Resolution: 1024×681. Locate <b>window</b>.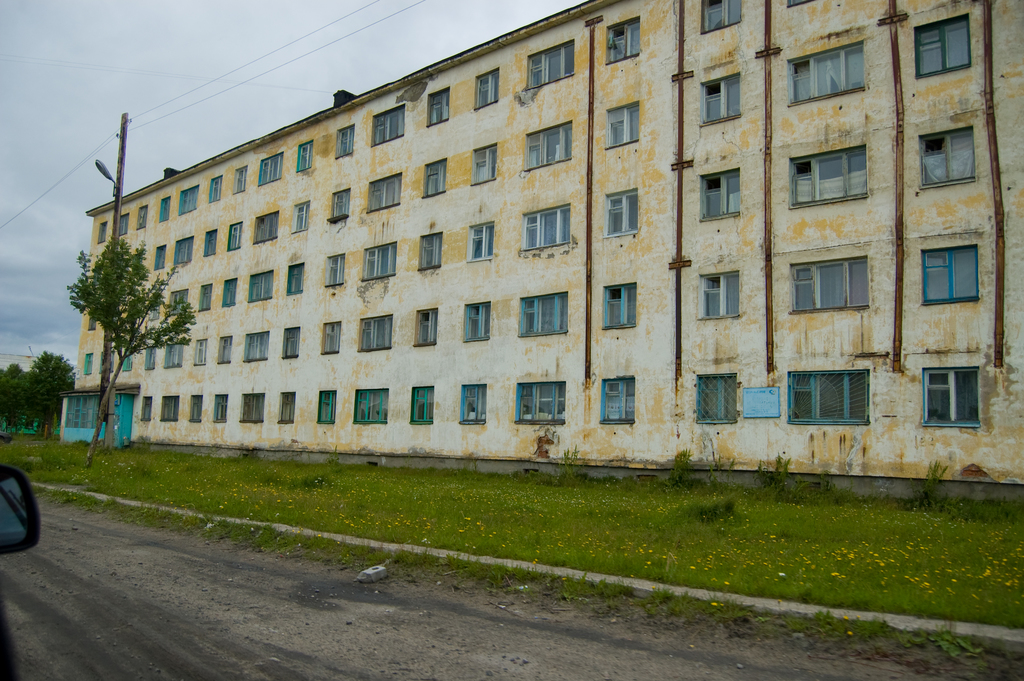
l=919, t=363, r=980, b=429.
